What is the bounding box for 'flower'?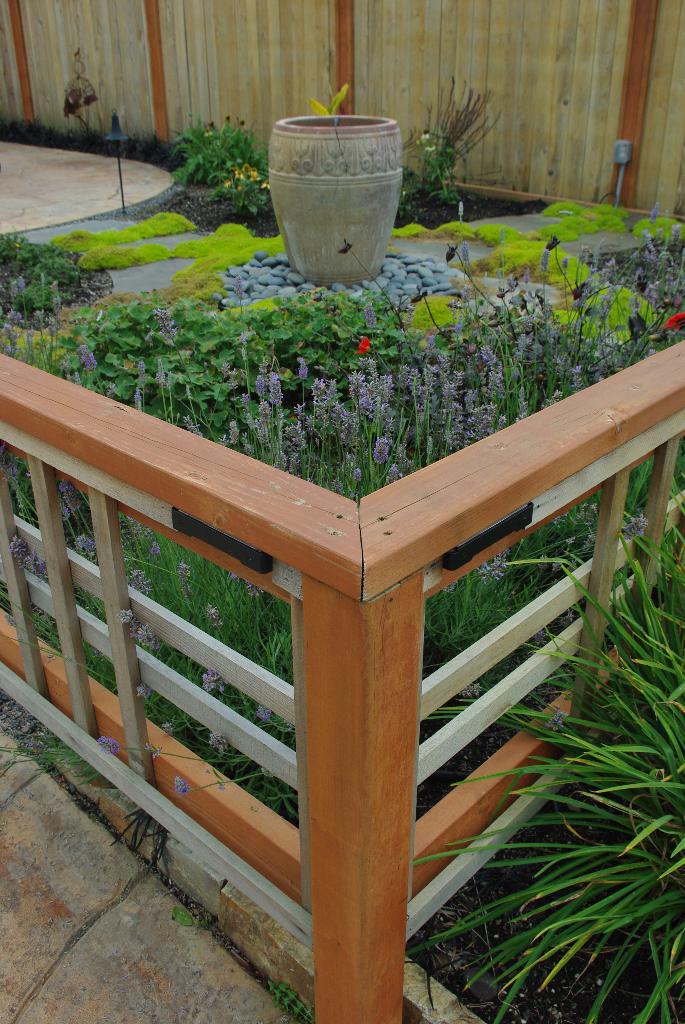
box(349, 333, 370, 351).
